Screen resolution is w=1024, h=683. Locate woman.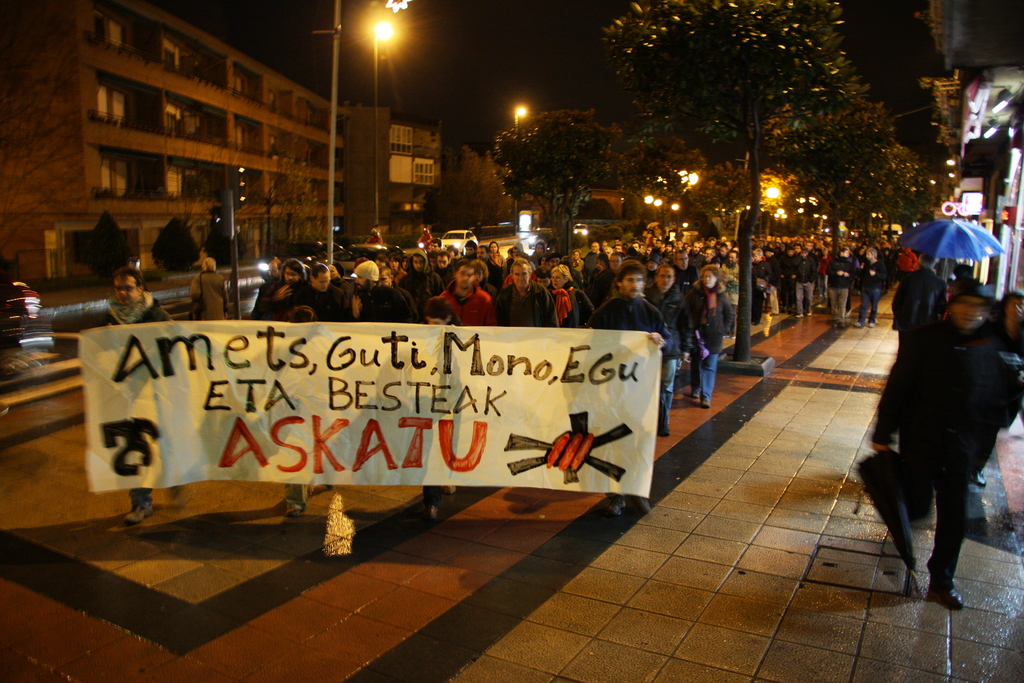
490, 236, 503, 267.
